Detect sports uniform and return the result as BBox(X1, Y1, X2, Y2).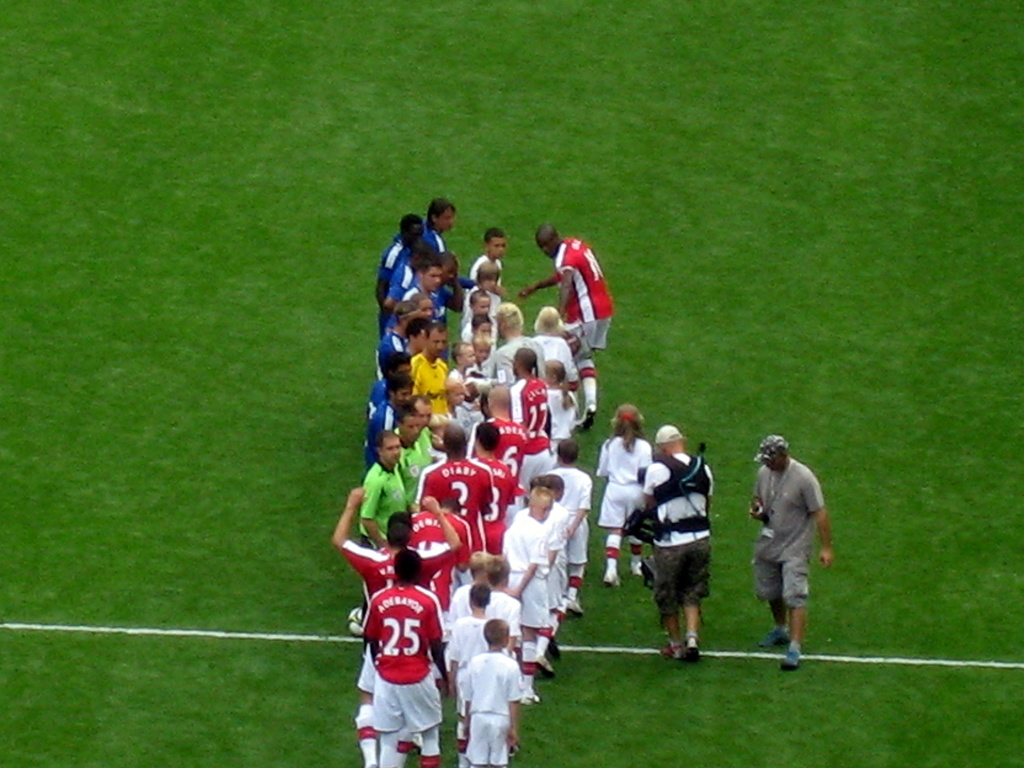
BBox(413, 353, 453, 431).
